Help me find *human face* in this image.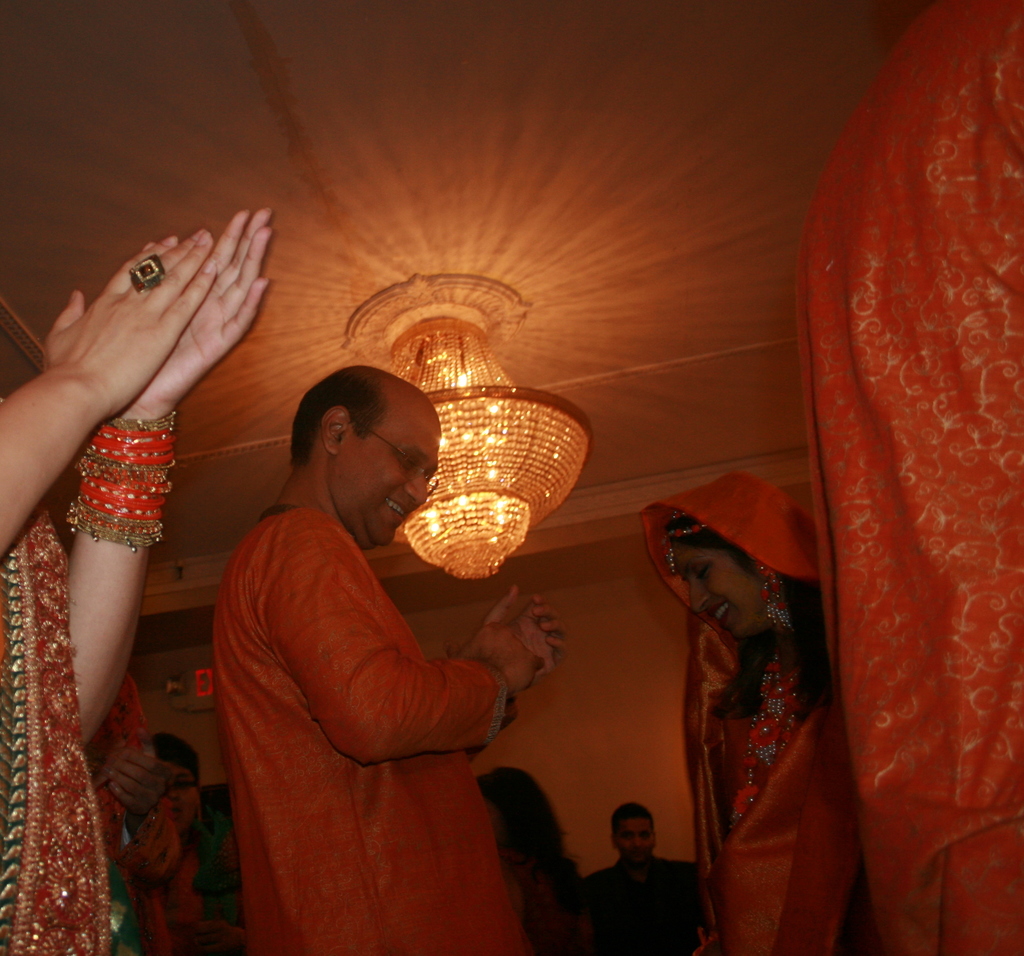
Found it: 613 815 657 864.
